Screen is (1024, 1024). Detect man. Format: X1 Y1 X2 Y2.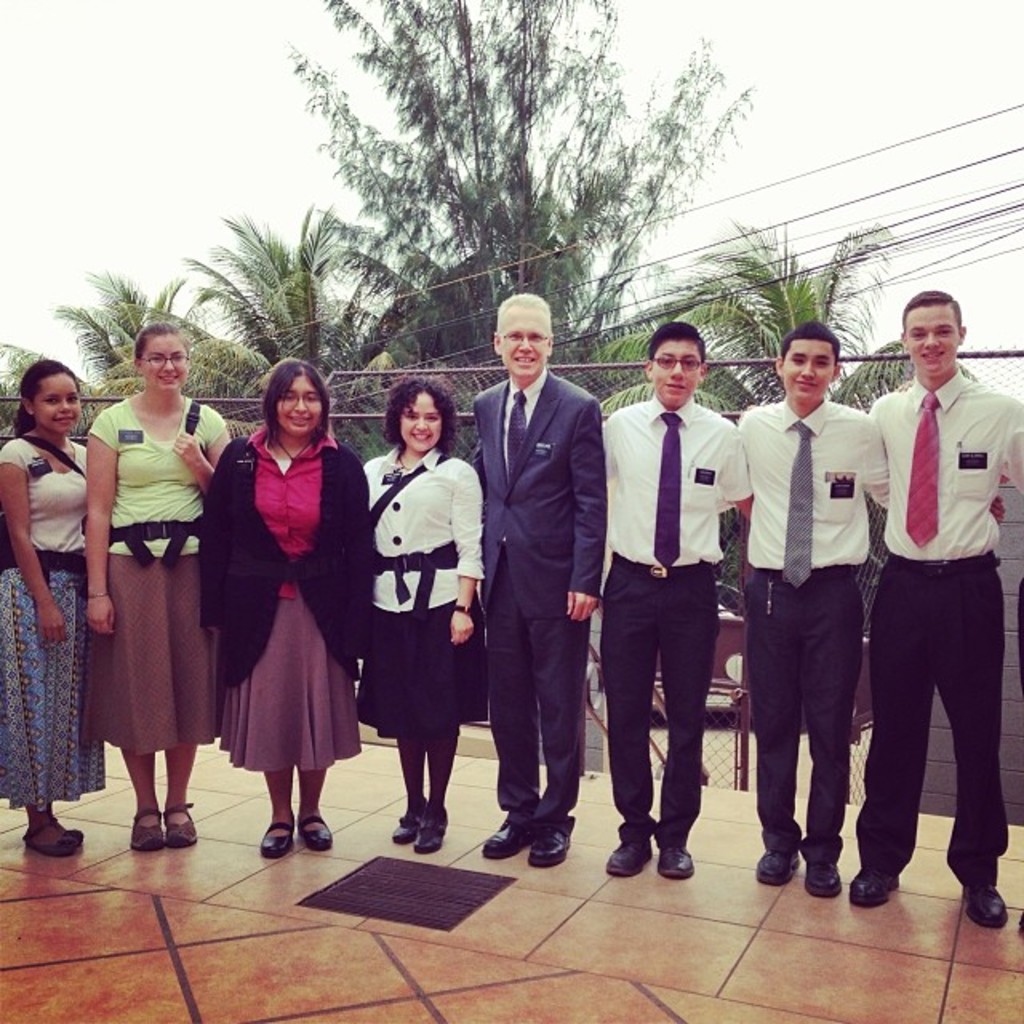
603 323 755 882.
